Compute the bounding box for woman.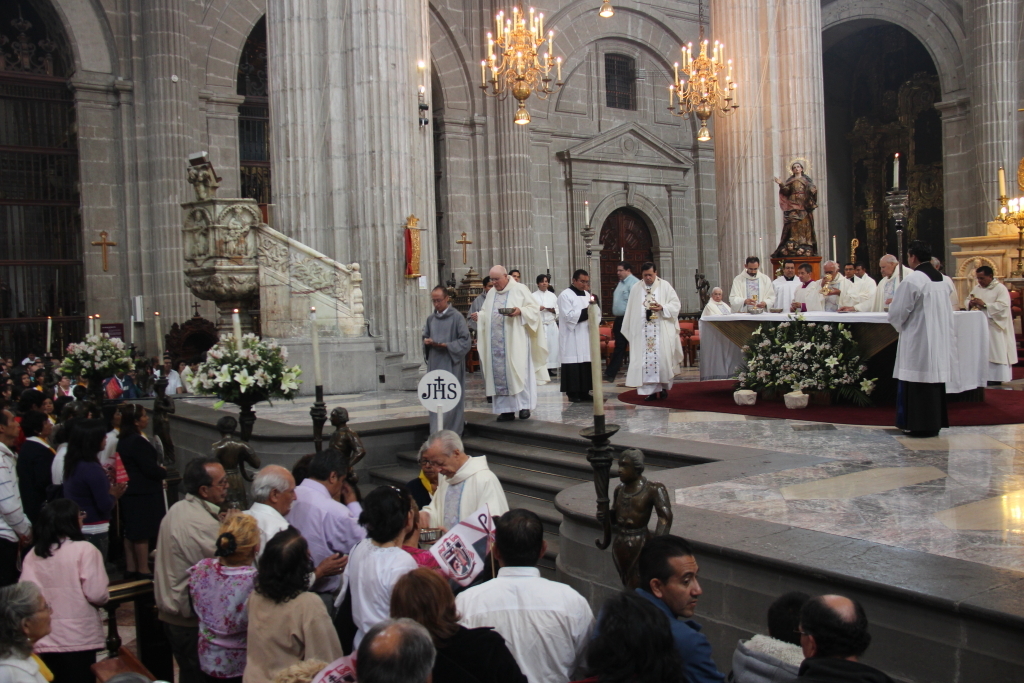
crop(179, 502, 344, 682).
